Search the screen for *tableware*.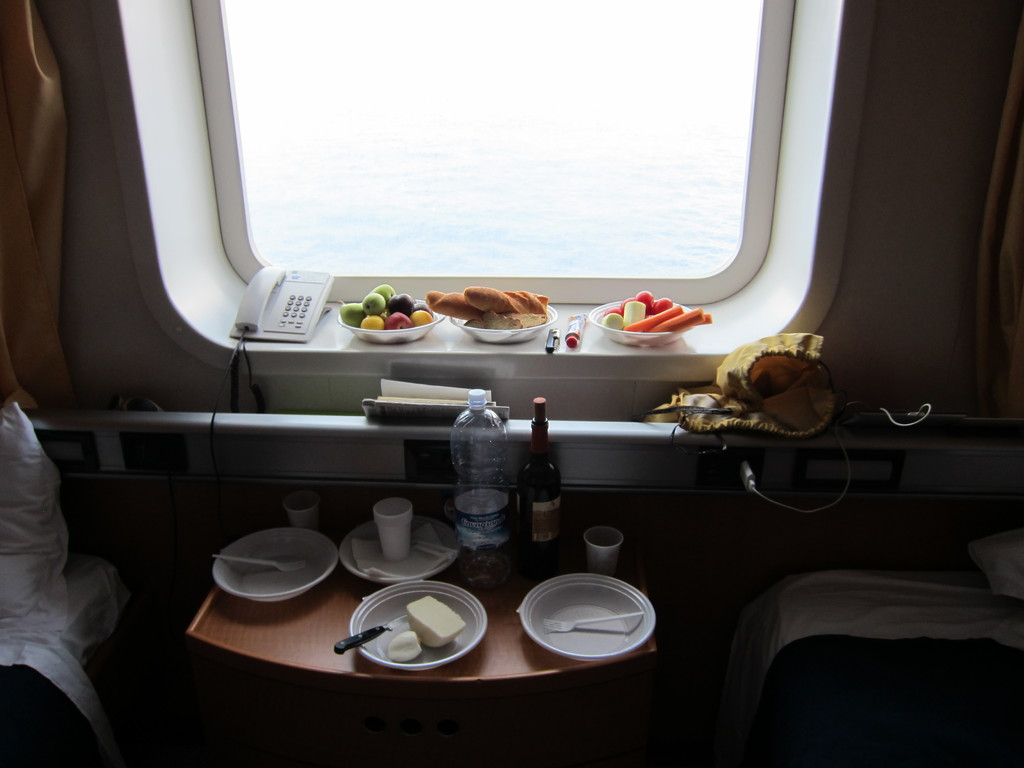
Found at 342, 520, 461, 582.
